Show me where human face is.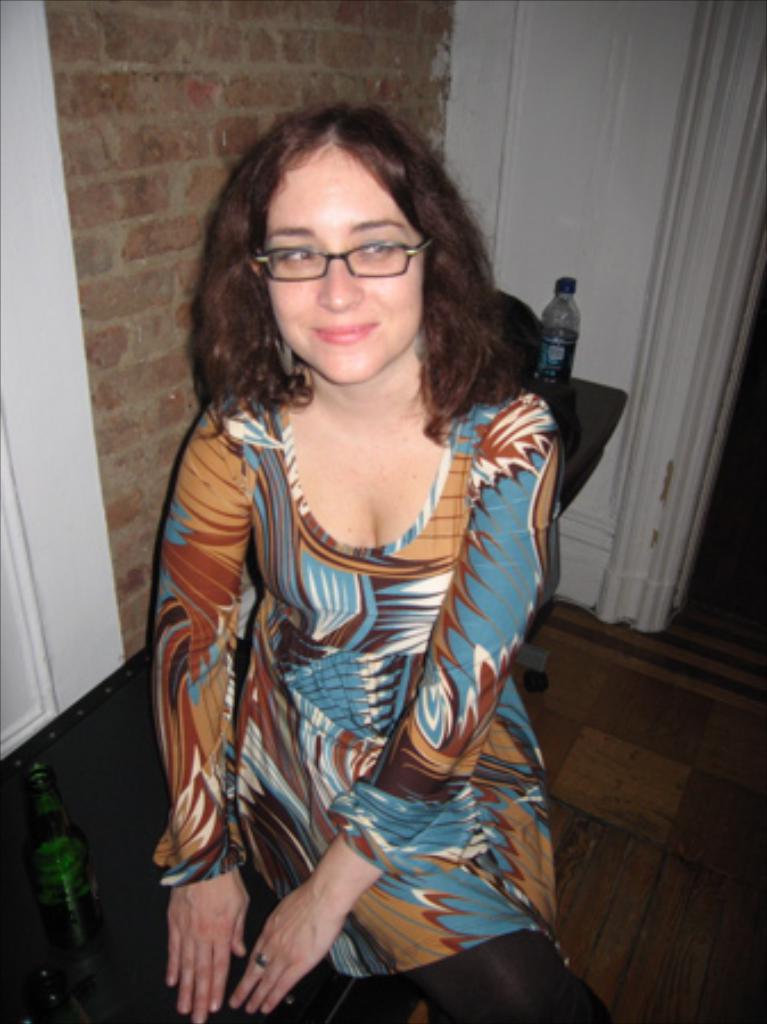
human face is at box(257, 155, 417, 378).
